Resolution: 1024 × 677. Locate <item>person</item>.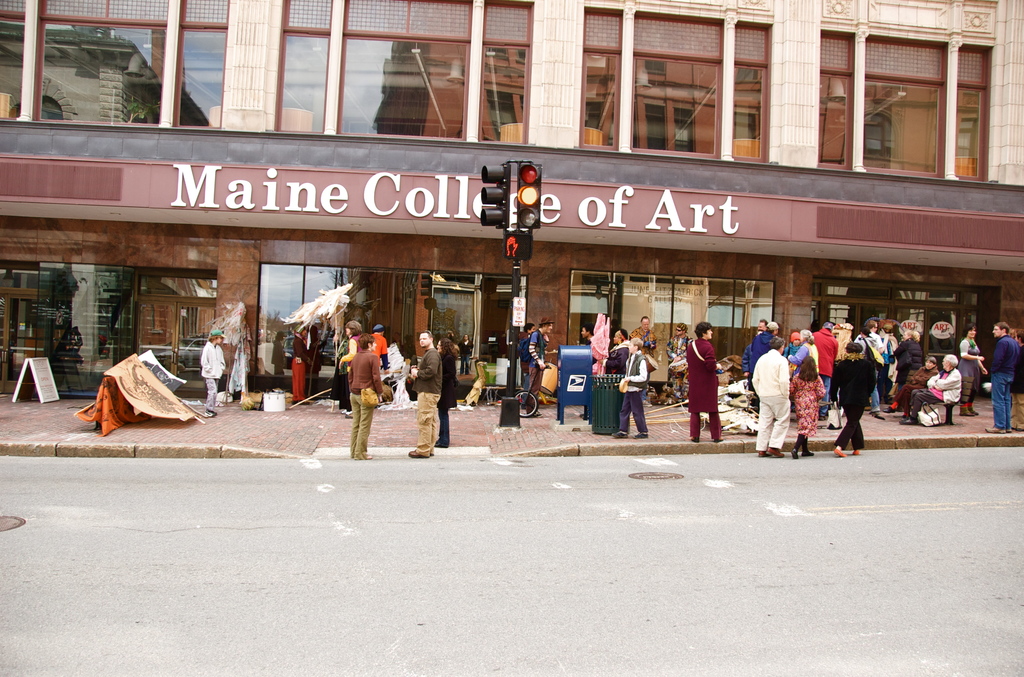
(left=837, top=323, right=886, bottom=455).
